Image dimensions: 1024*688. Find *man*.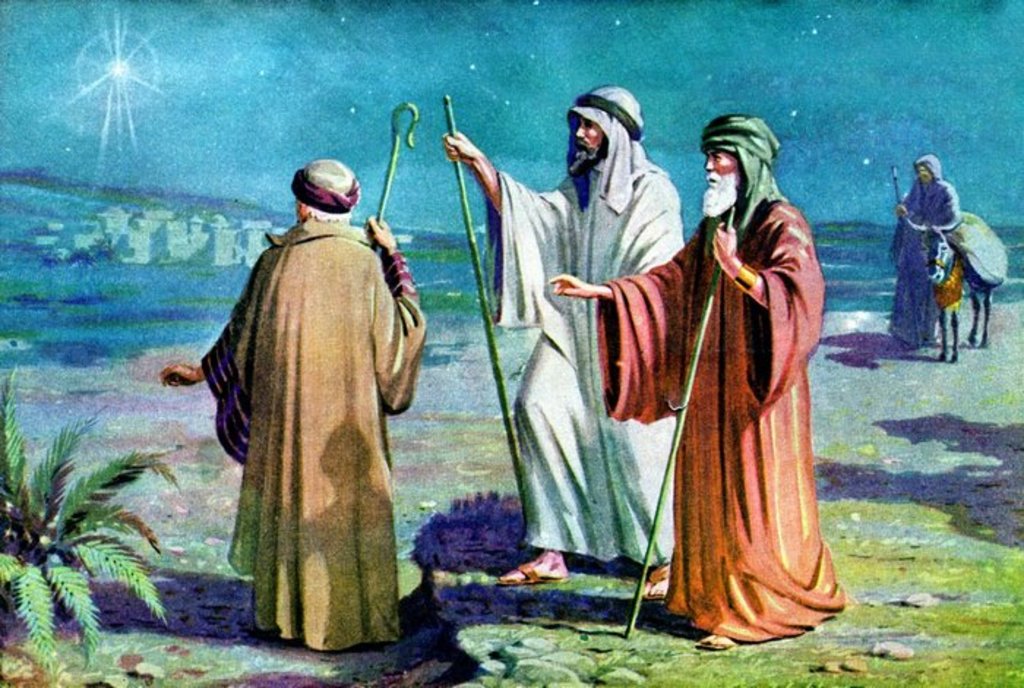
crop(440, 82, 690, 600).
